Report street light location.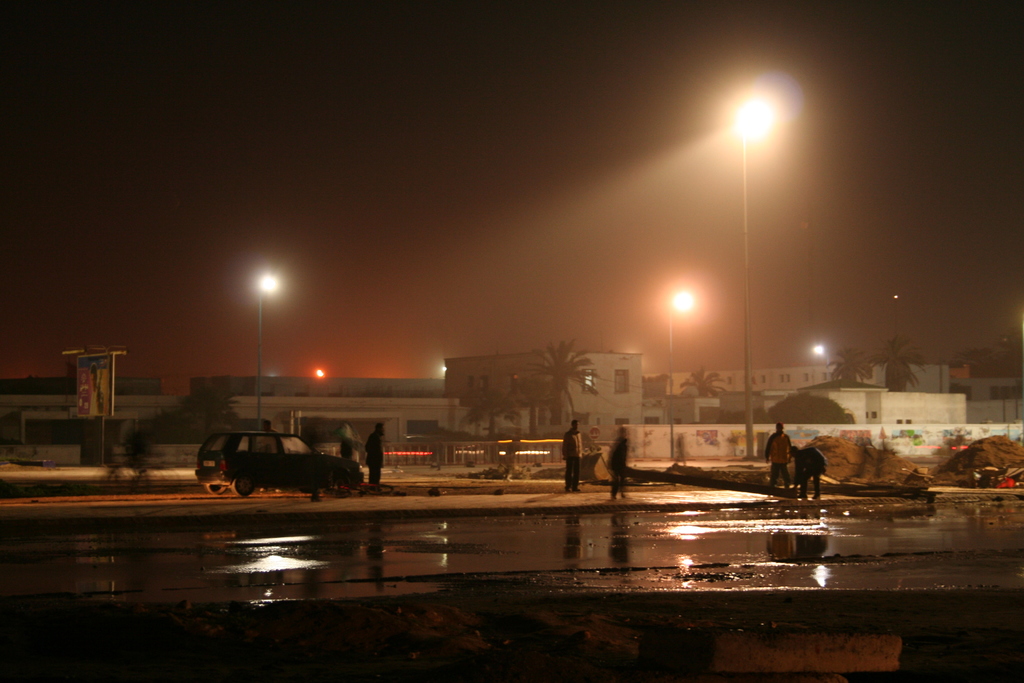
Report: 815/344/829/383.
